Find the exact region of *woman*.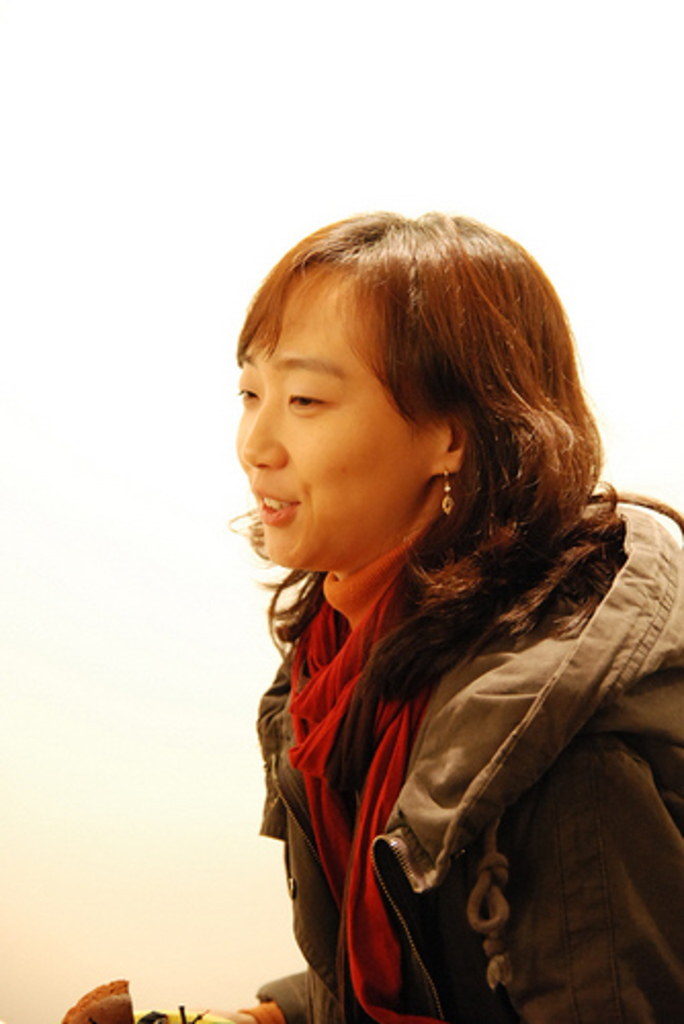
Exact region: crop(180, 213, 683, 1023).
